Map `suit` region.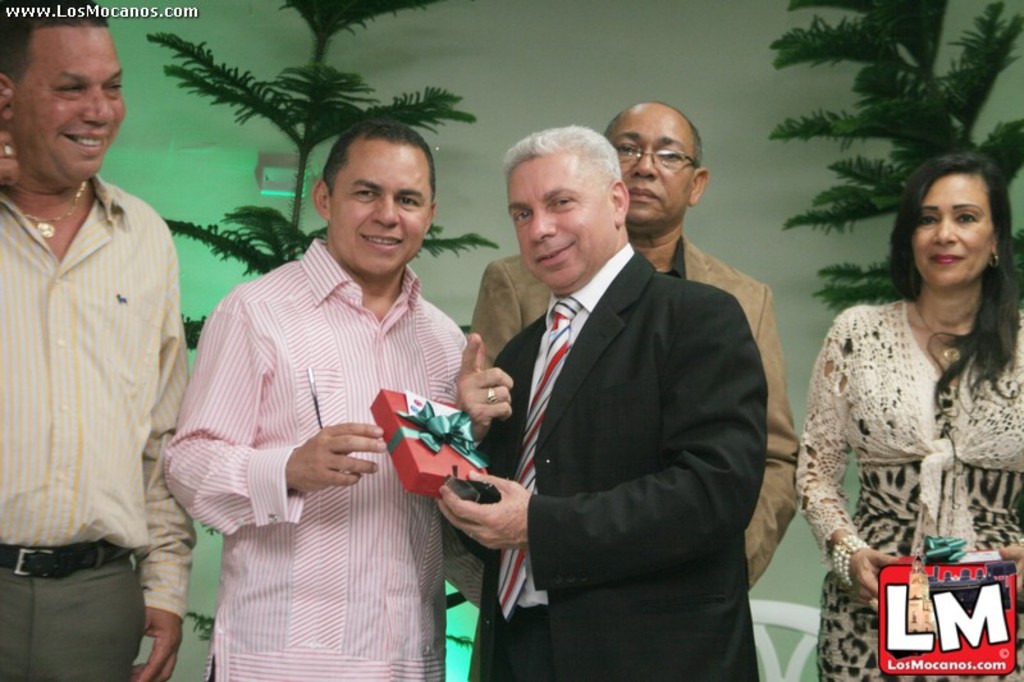
Mapped to <region>463, 233, 801, 681</region>.
